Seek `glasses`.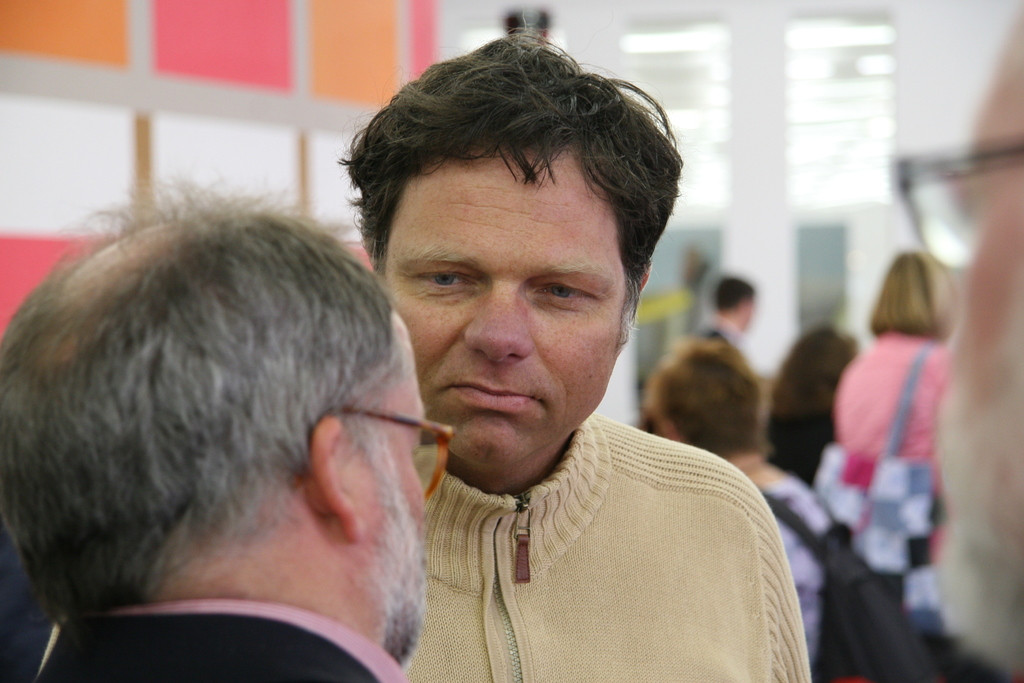
crop(326, 406, 451, 500).
